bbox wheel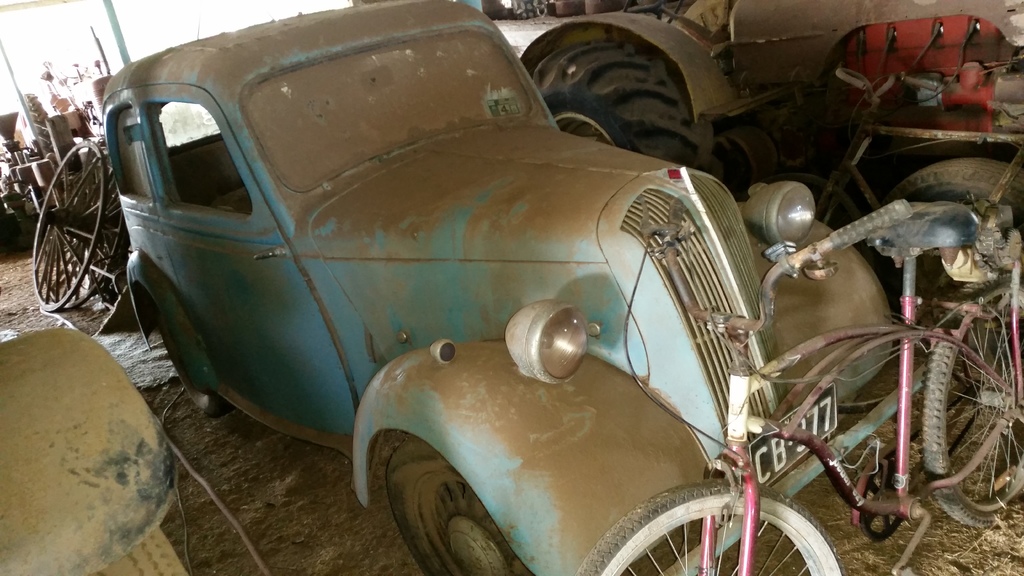
detection(394, 445, 534, 575)
